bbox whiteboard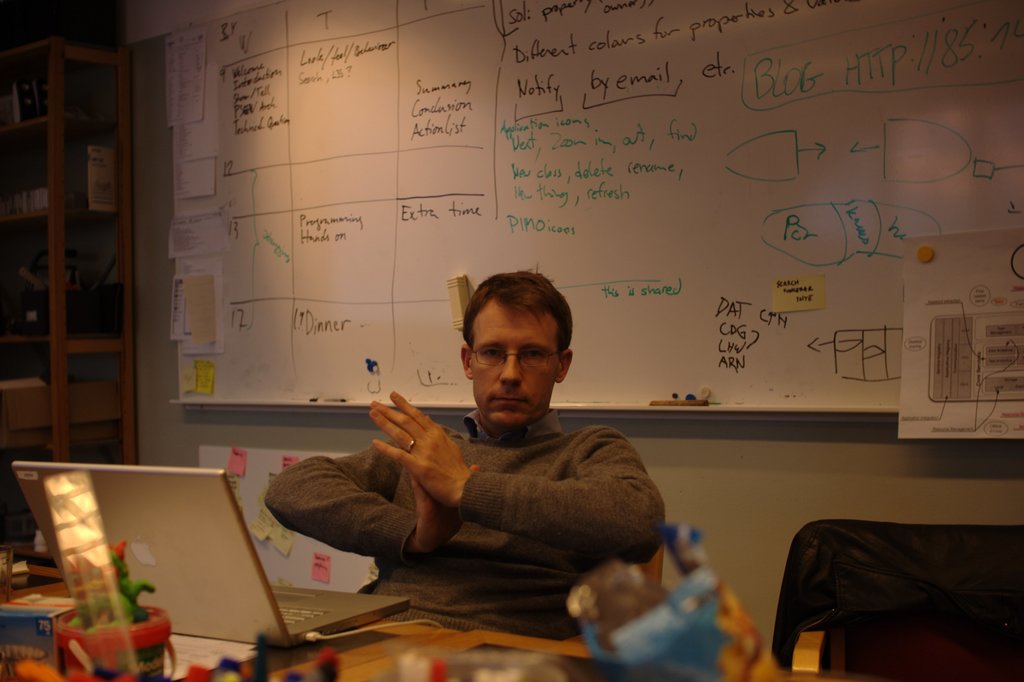
left=162, top=0, right=1023, bottom=443
